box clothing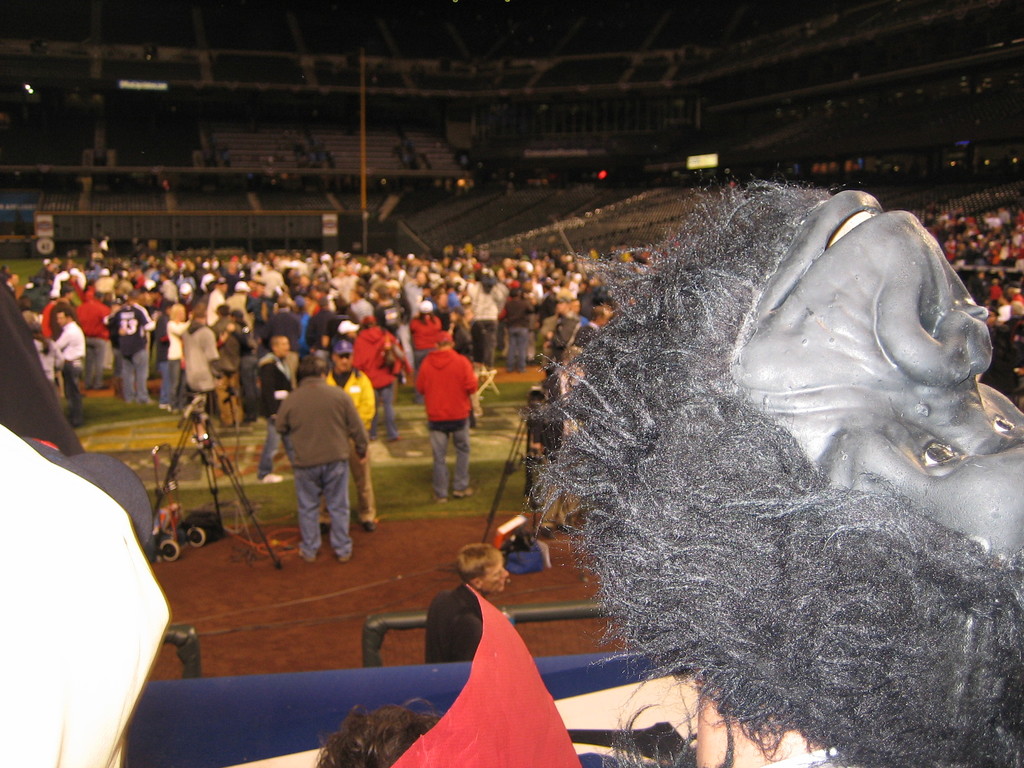
[380,299,411,375]
